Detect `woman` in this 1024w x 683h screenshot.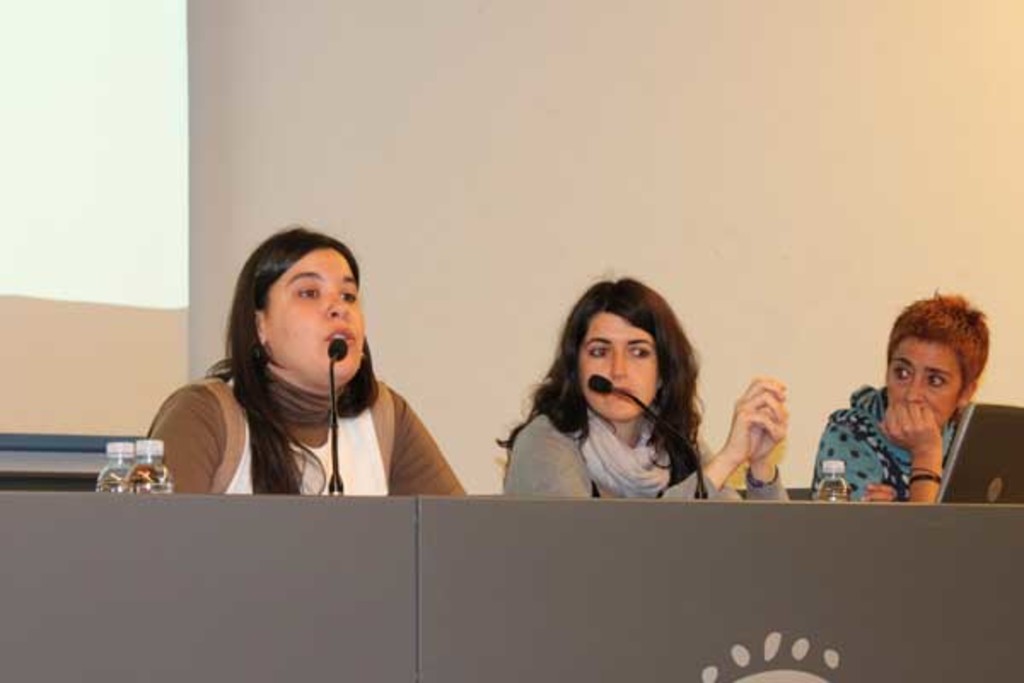
Detection: {"left": 497, "top": 278, "right": 794, "bottom": 497}.
